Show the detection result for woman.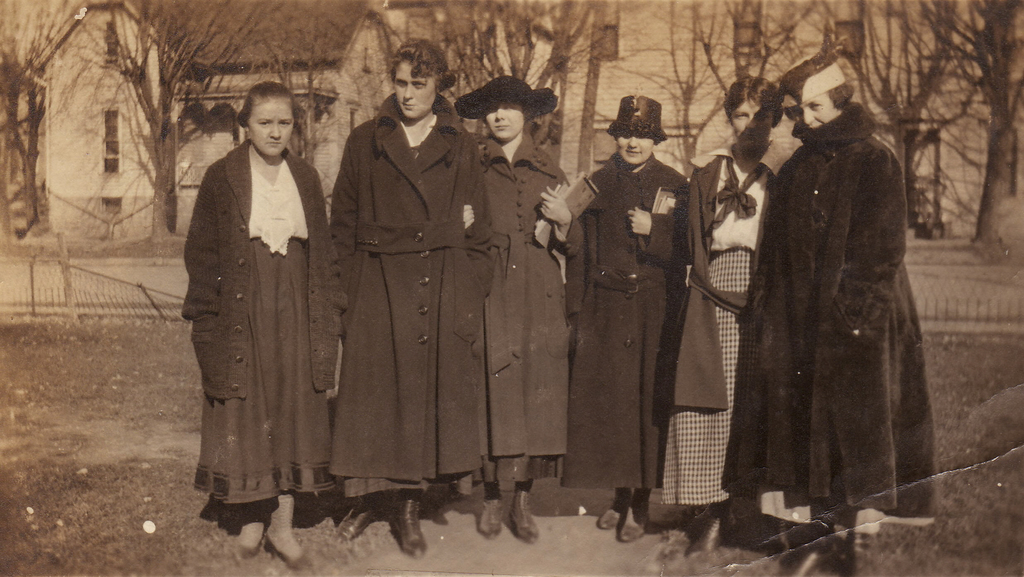
561/89/690/558.
